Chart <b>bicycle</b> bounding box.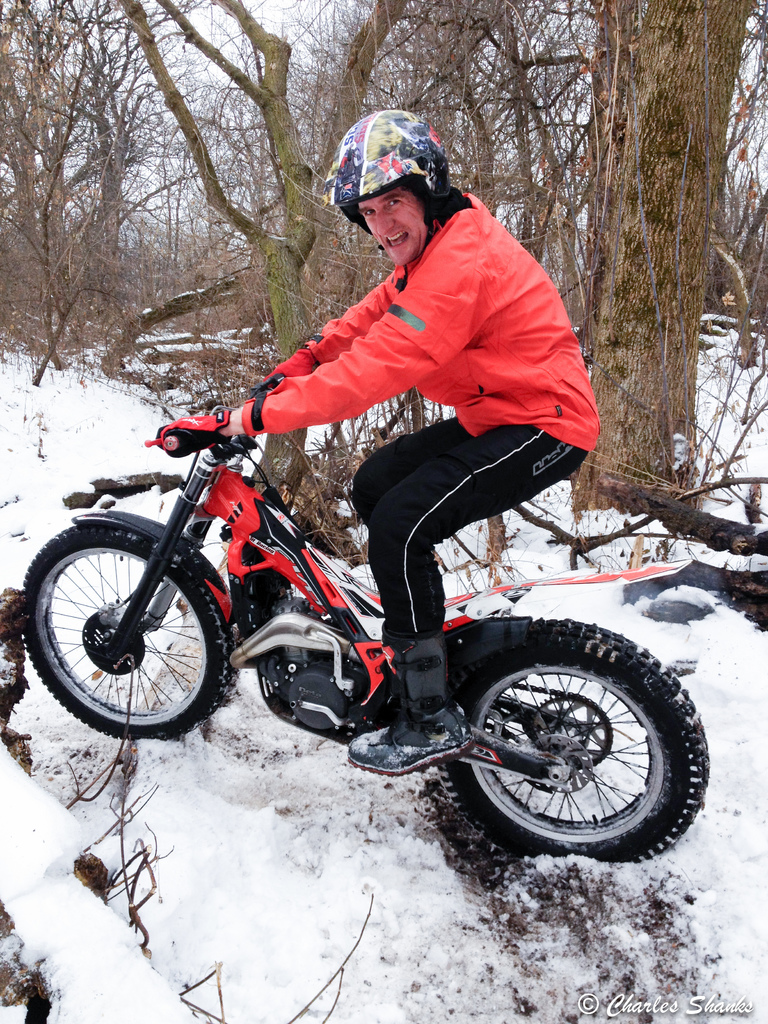
Charted: bbox=(24, 398, 708, 865).
